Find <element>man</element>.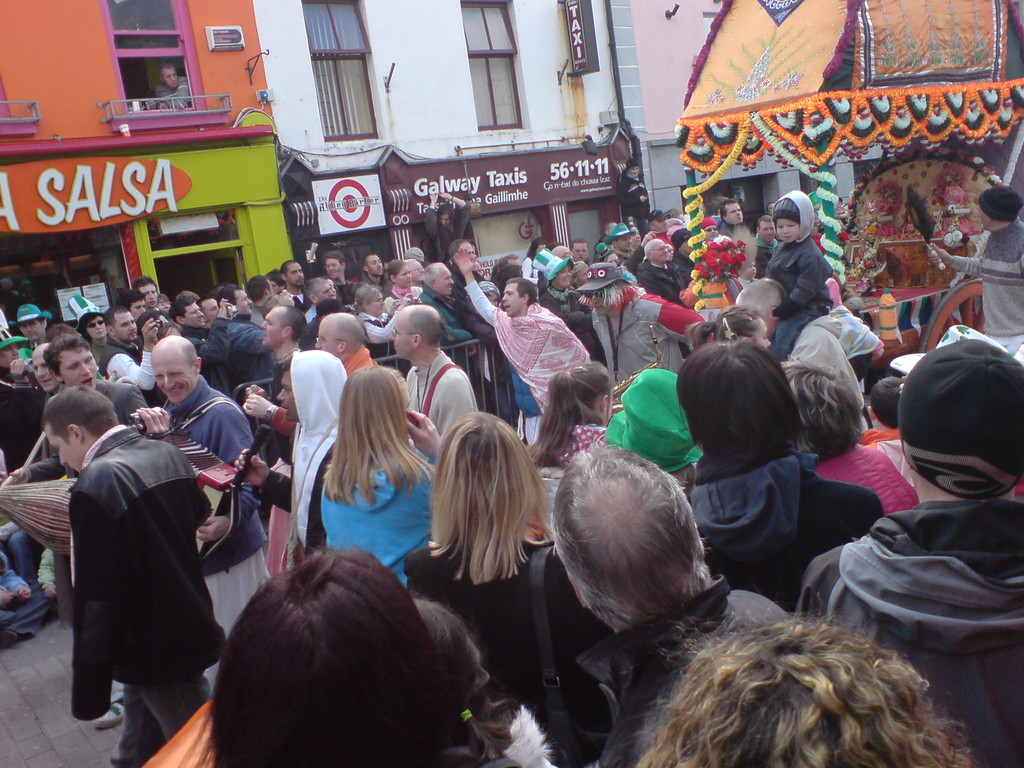
crop(700, 220, 718, 237).
